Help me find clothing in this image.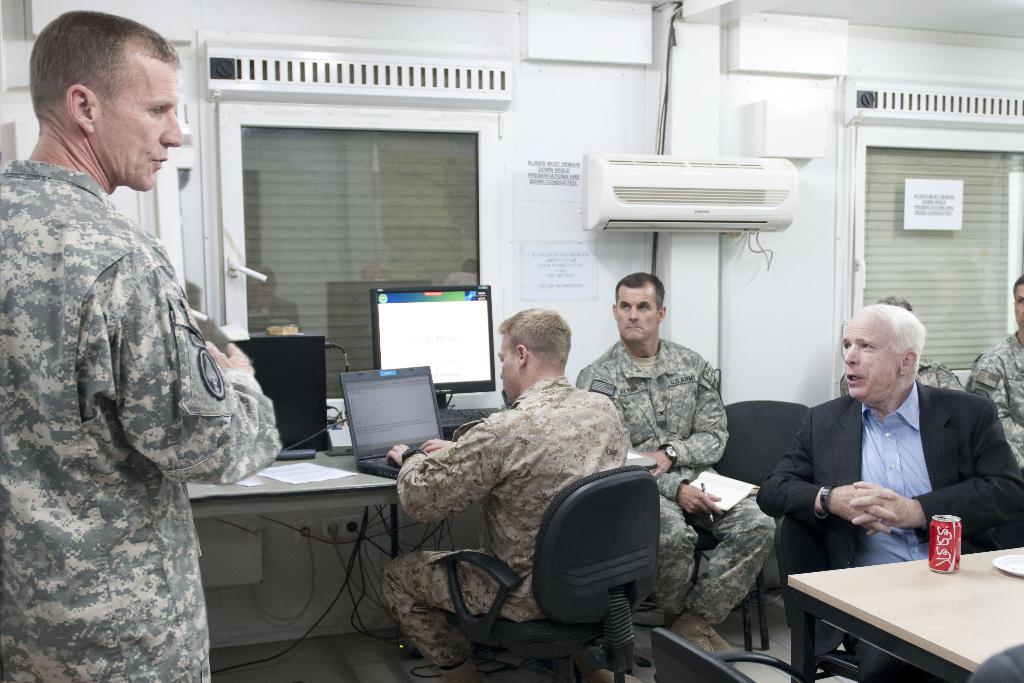
Found it: BBox(756, 372, 1023, 581).
